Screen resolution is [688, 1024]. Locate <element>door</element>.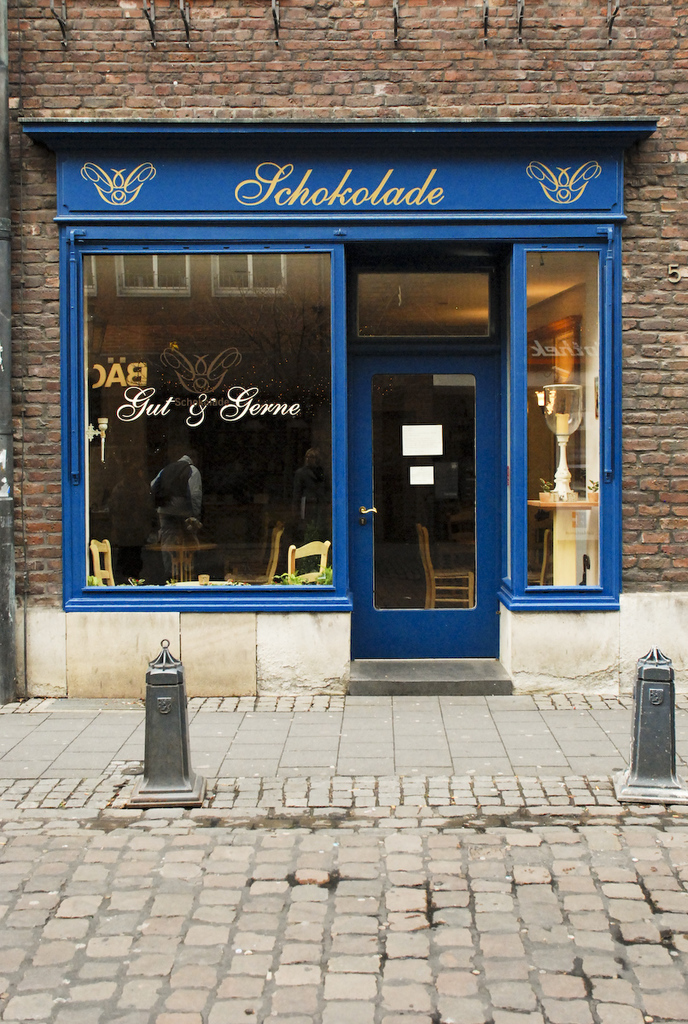
box=[334, 242, 499, 663].
